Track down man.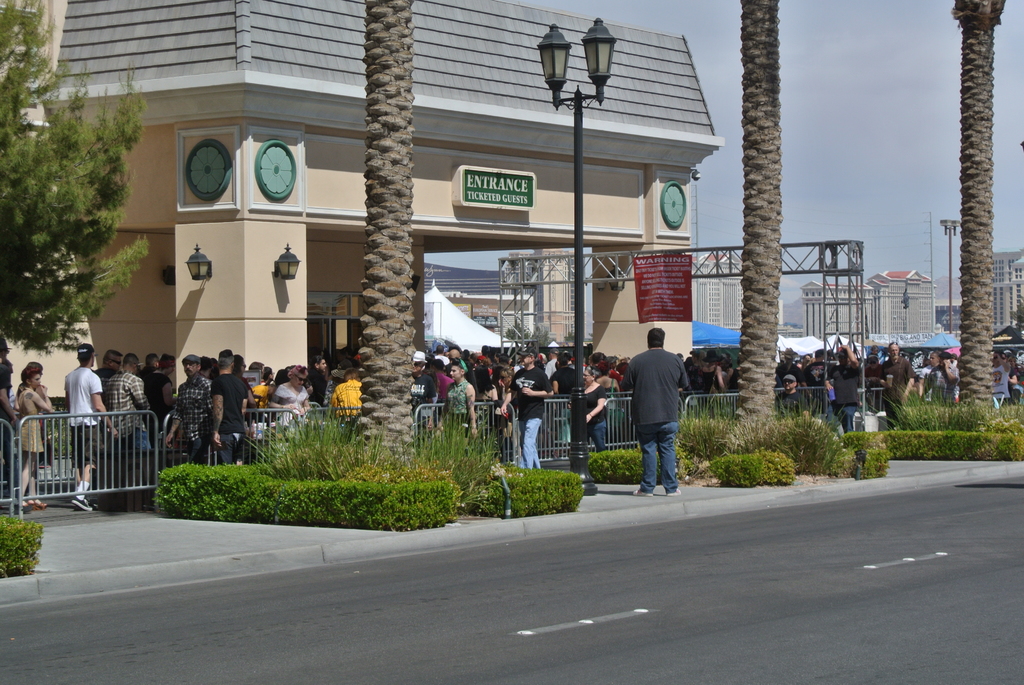
Tracked to x1=61 y1=344 x2=118 y2=516.
